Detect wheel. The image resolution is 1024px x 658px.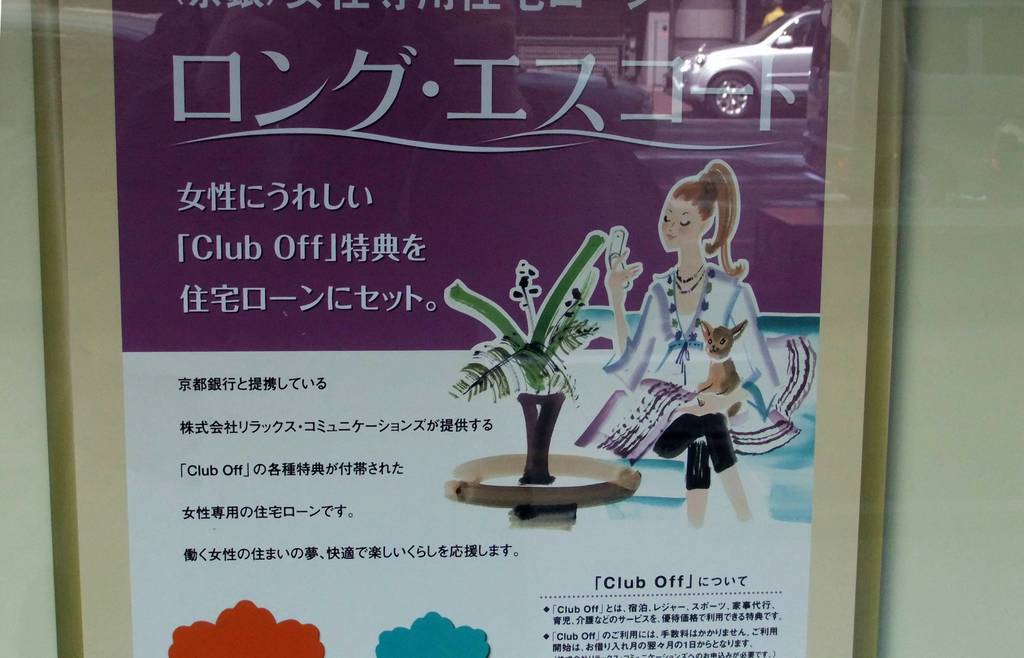
703:70:760:122.
